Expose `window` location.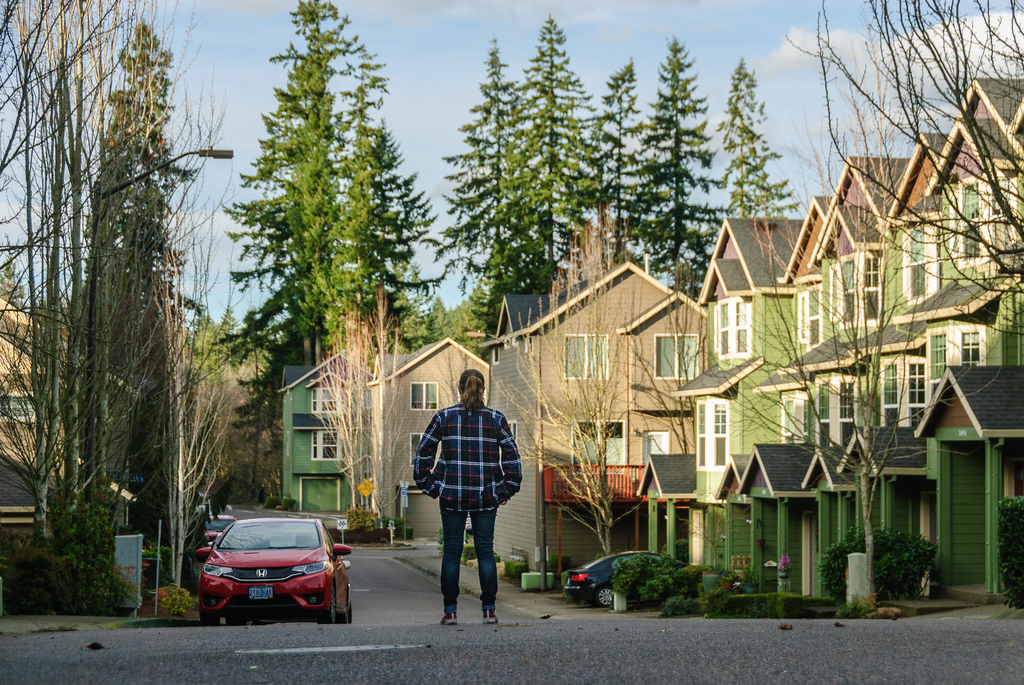
Exposed at locate(649, 328, 721, 384).
